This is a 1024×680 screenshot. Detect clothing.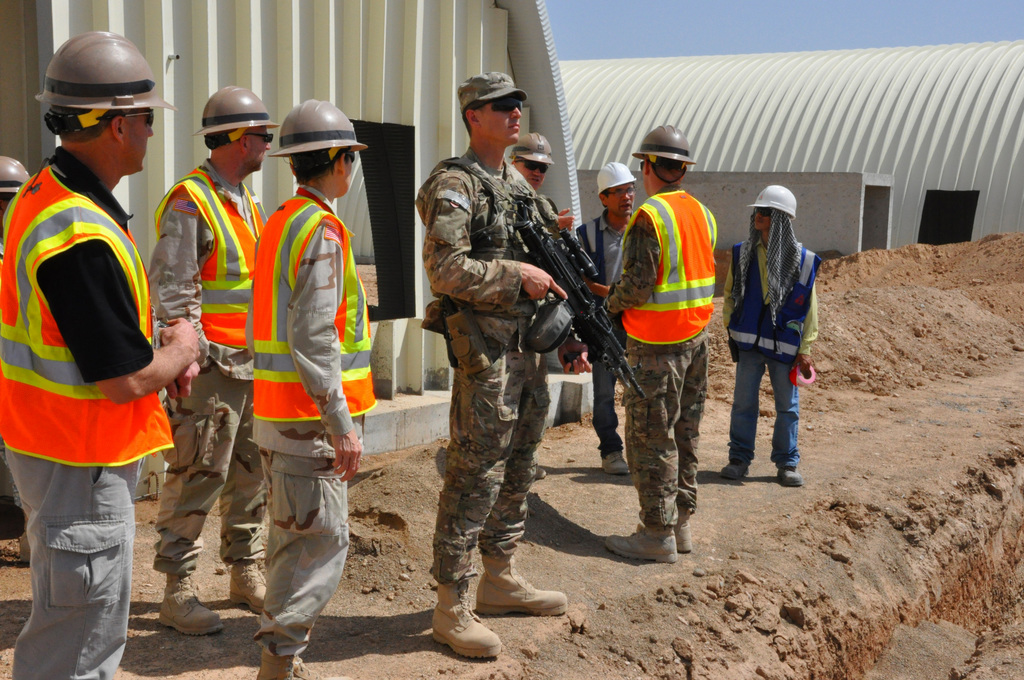
<region>227, 118, 367, 634</region>.
